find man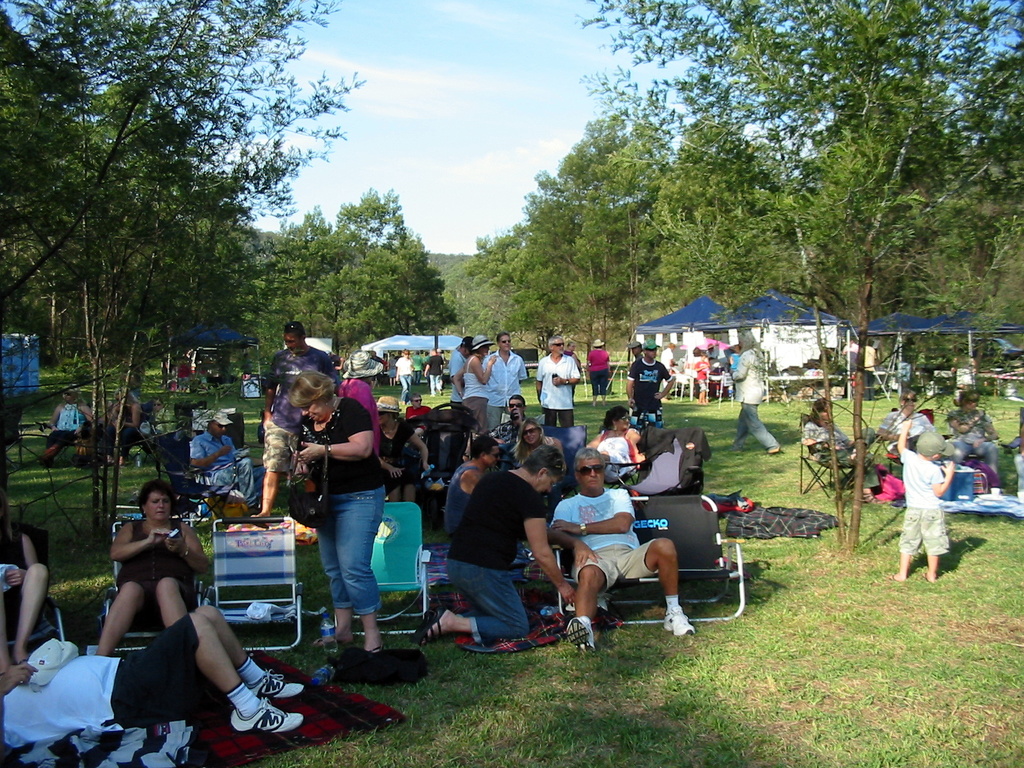
rect(625, 340, 671, 433)
